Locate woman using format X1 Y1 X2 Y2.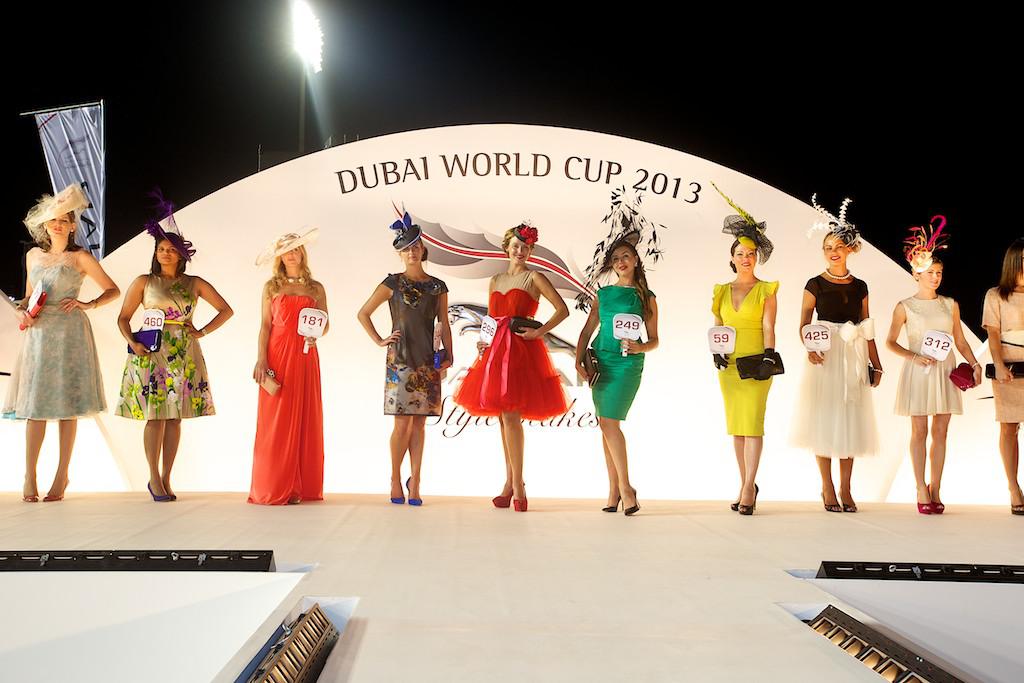
13 179 119 498.
